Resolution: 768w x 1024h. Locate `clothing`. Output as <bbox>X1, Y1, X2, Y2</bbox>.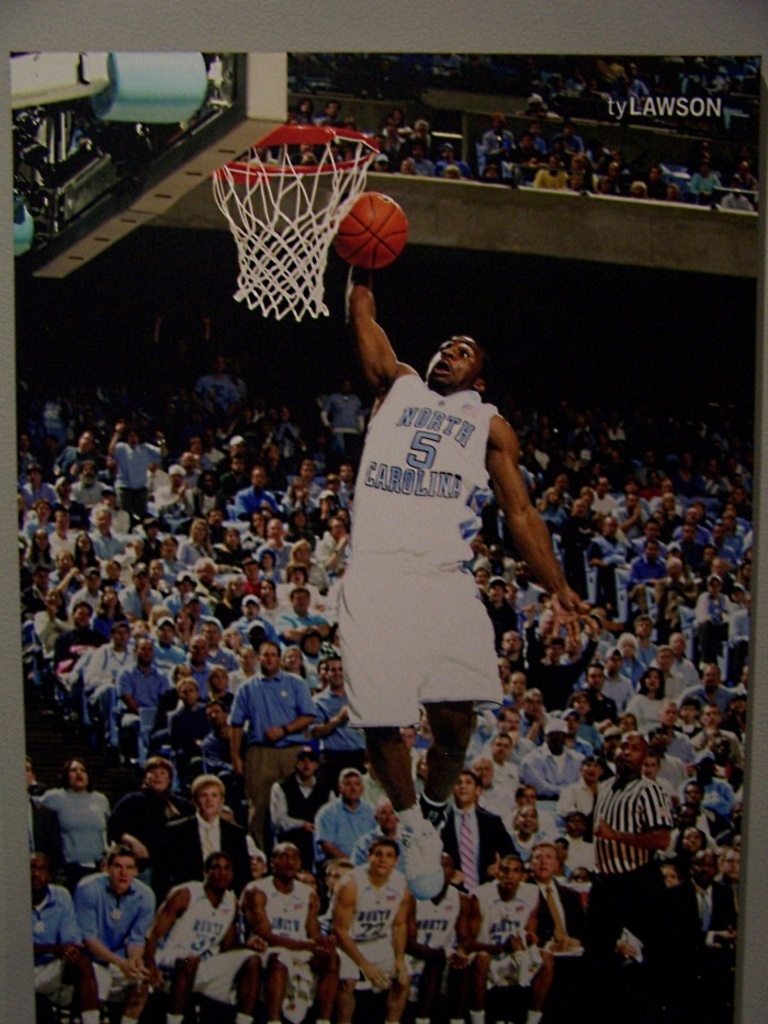
<bbox>463, 880, 544, 968</bbox>.
